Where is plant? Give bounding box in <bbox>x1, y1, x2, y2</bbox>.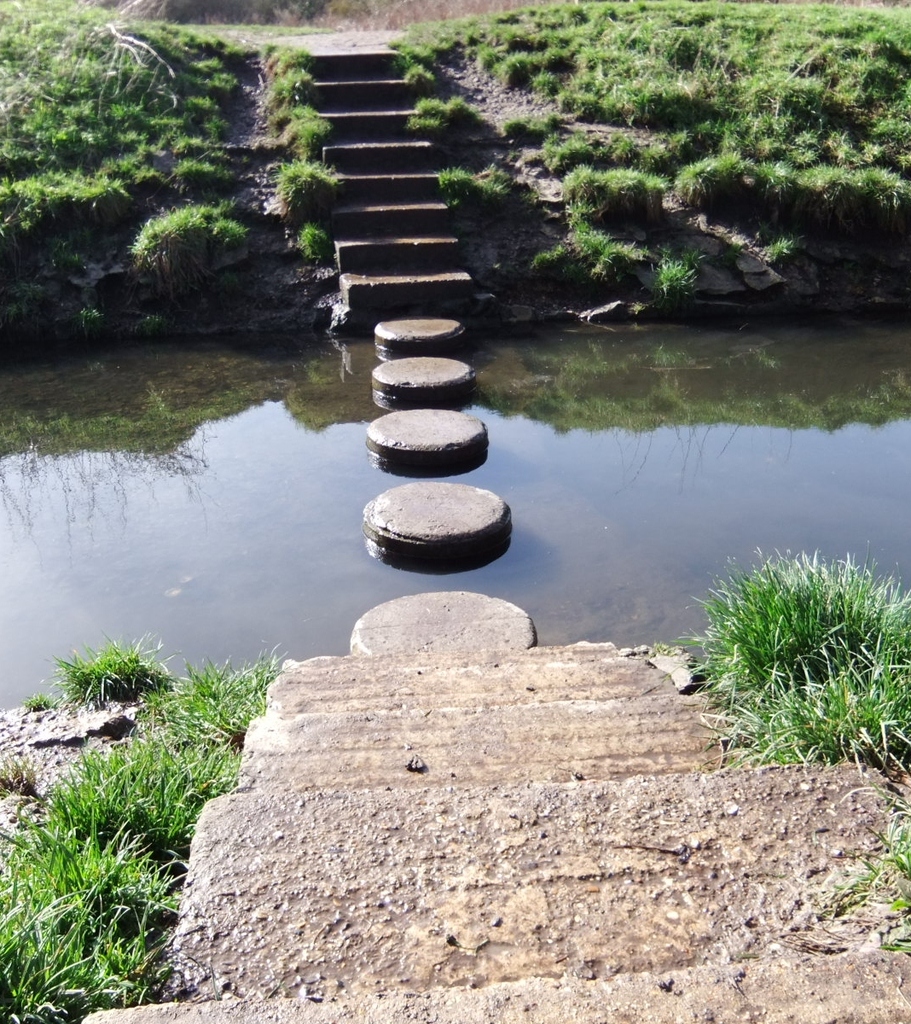
<bbox>855, 787, 908, 960</bbox>.
